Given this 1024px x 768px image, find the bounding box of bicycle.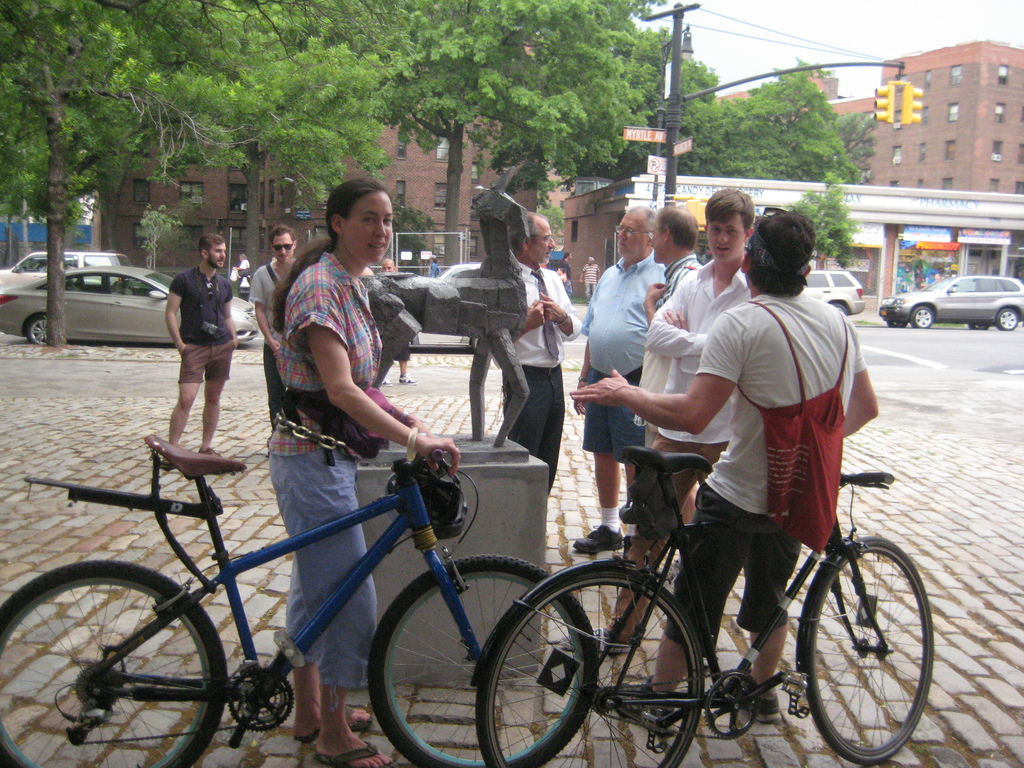
box(0, 435, 596, 767).
